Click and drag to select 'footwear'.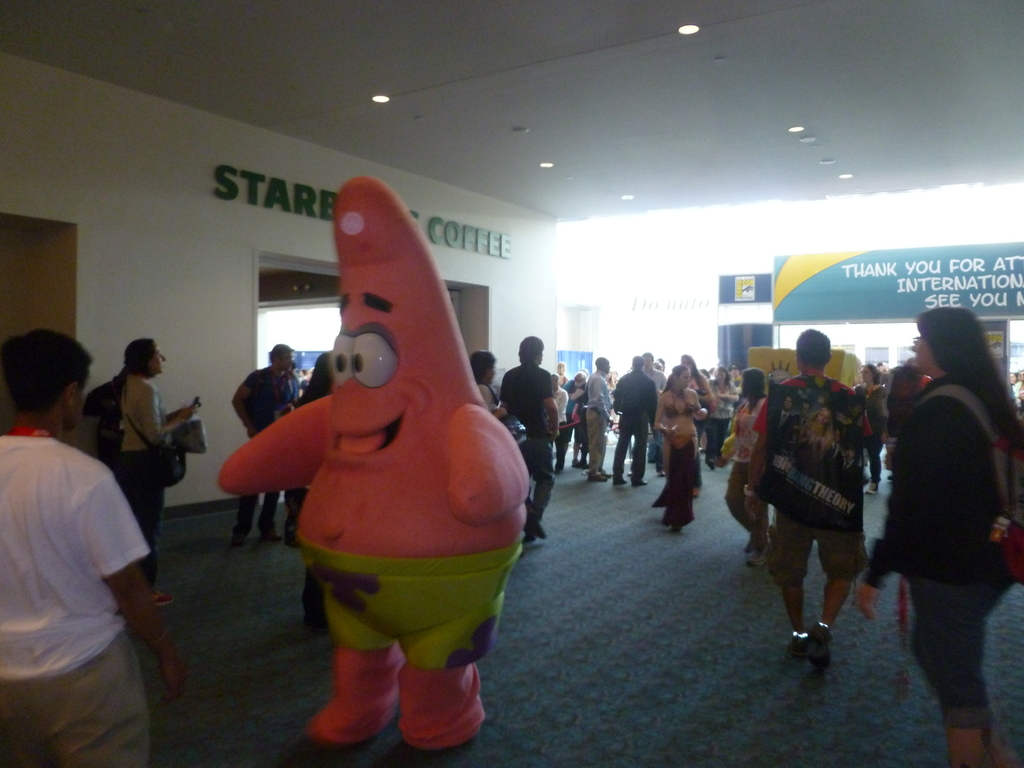
Selection: (left=552, top=465, right=561, bottom=474).
